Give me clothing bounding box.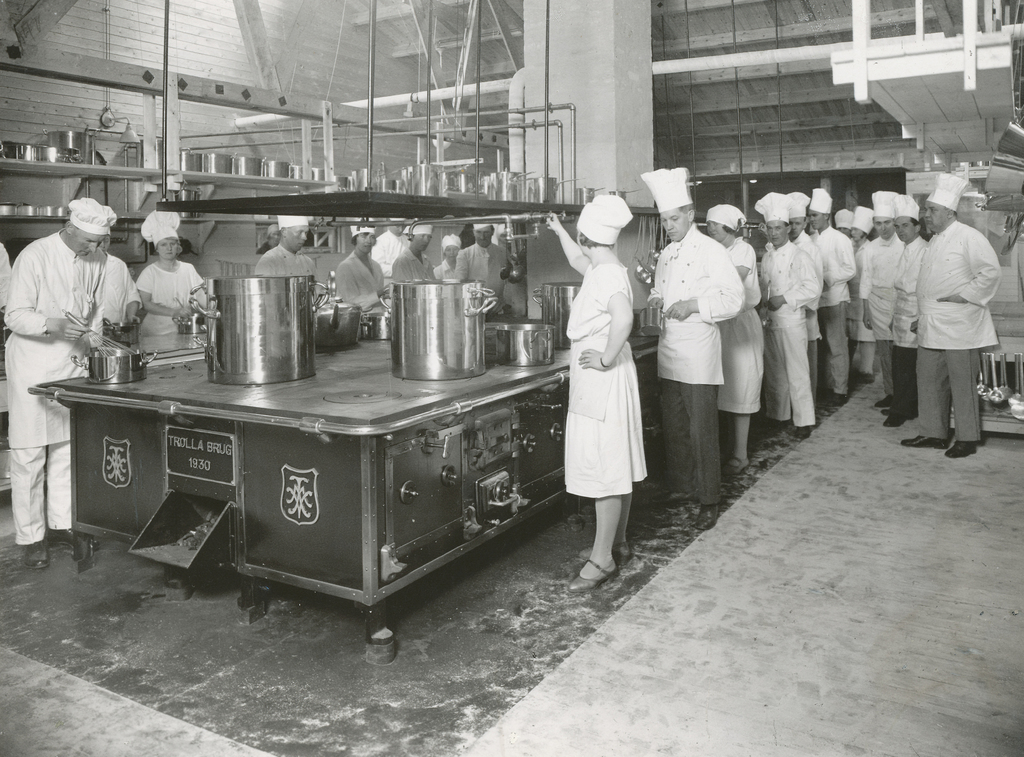
[left=4, top=236, right=100, bottom=548].
